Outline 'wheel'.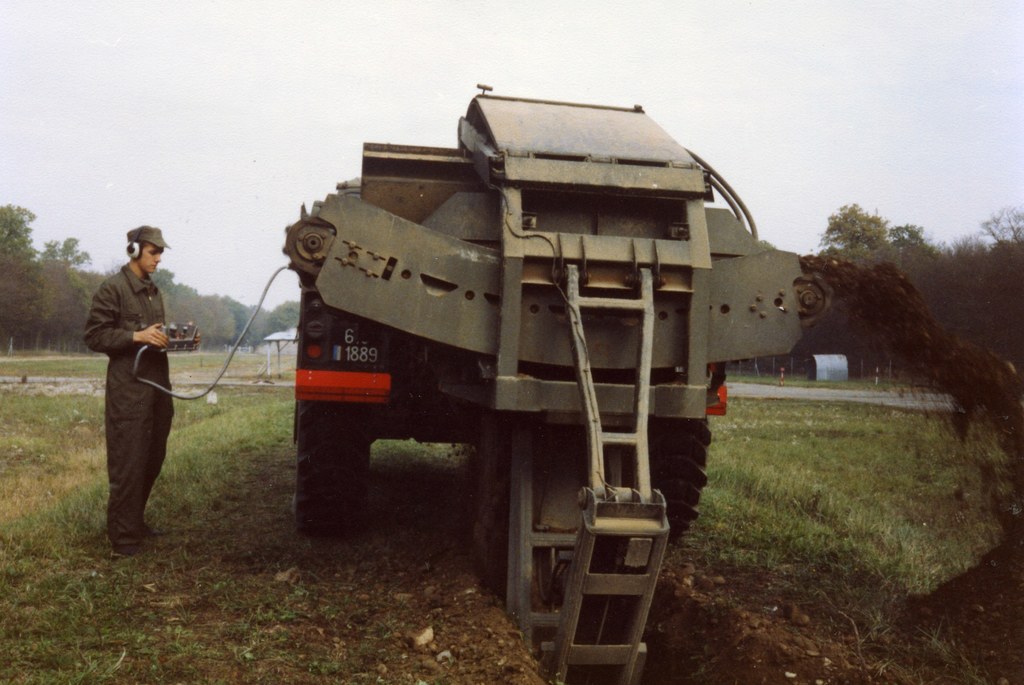
Outline: x1=286, y1=423, x2=378, y2=543.
